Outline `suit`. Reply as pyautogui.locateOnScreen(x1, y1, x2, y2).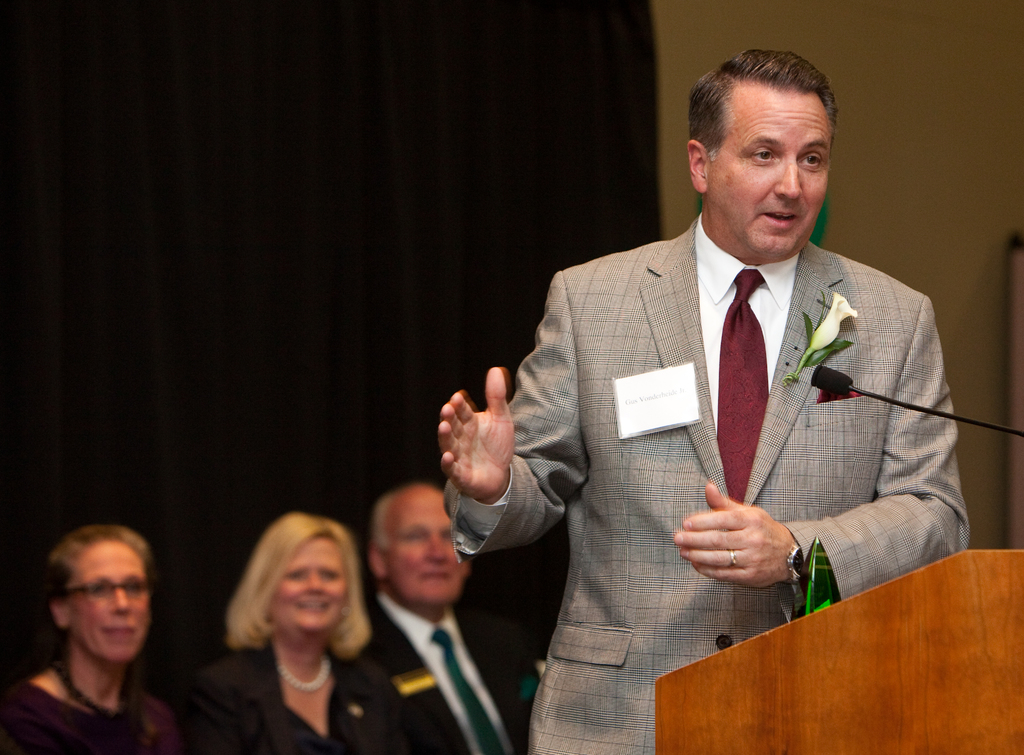
pyautogui.locateOnScreen(366, 584, 540, 754).
